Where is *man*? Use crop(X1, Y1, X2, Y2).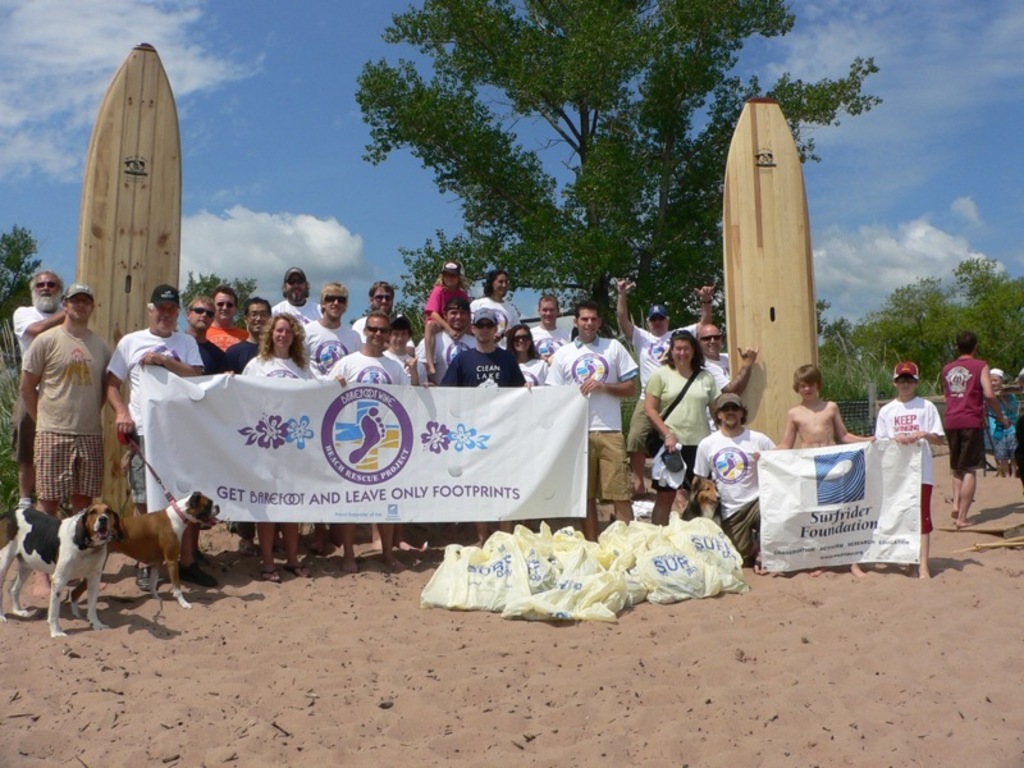
crop(691, 390, 774, 572).
